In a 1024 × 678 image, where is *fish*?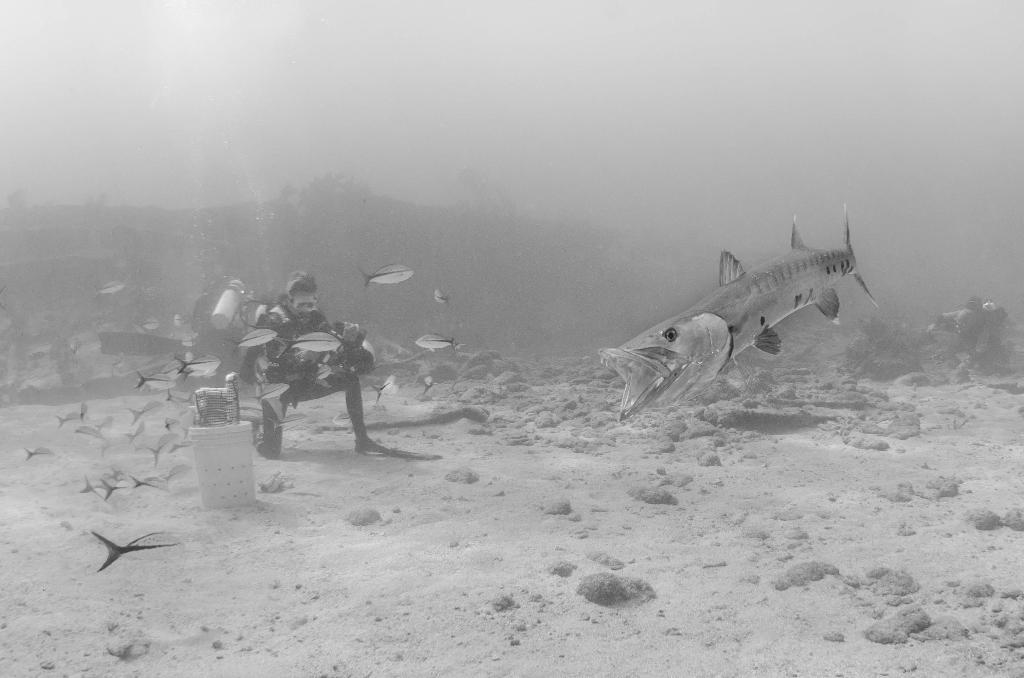
274/327/349/357.
